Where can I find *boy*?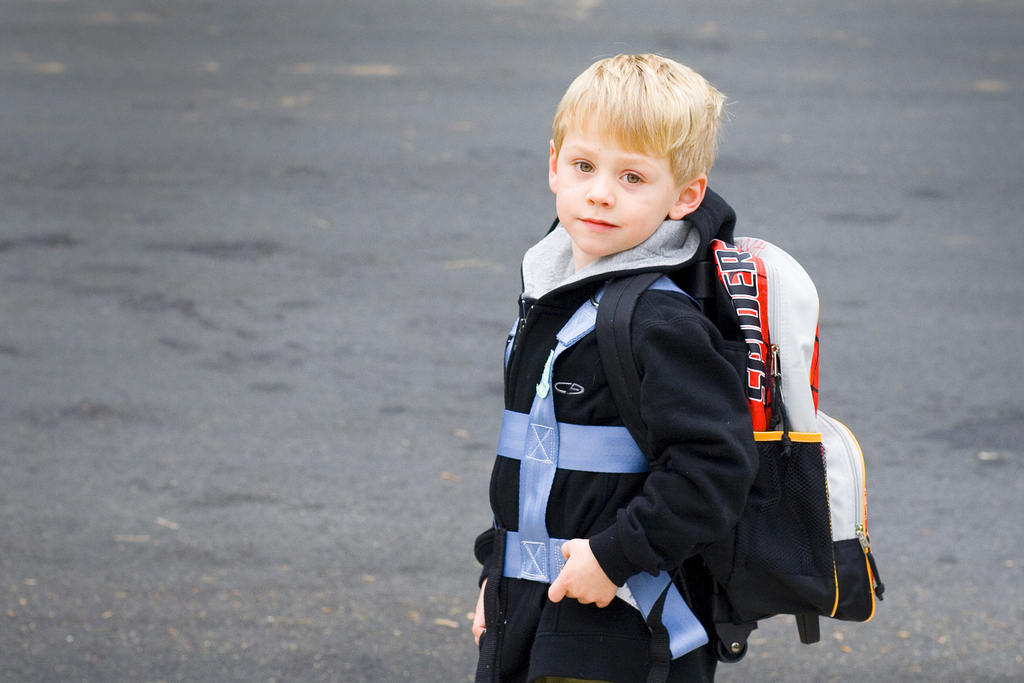
You can find it at select_region(456, 45, 773, 682).
